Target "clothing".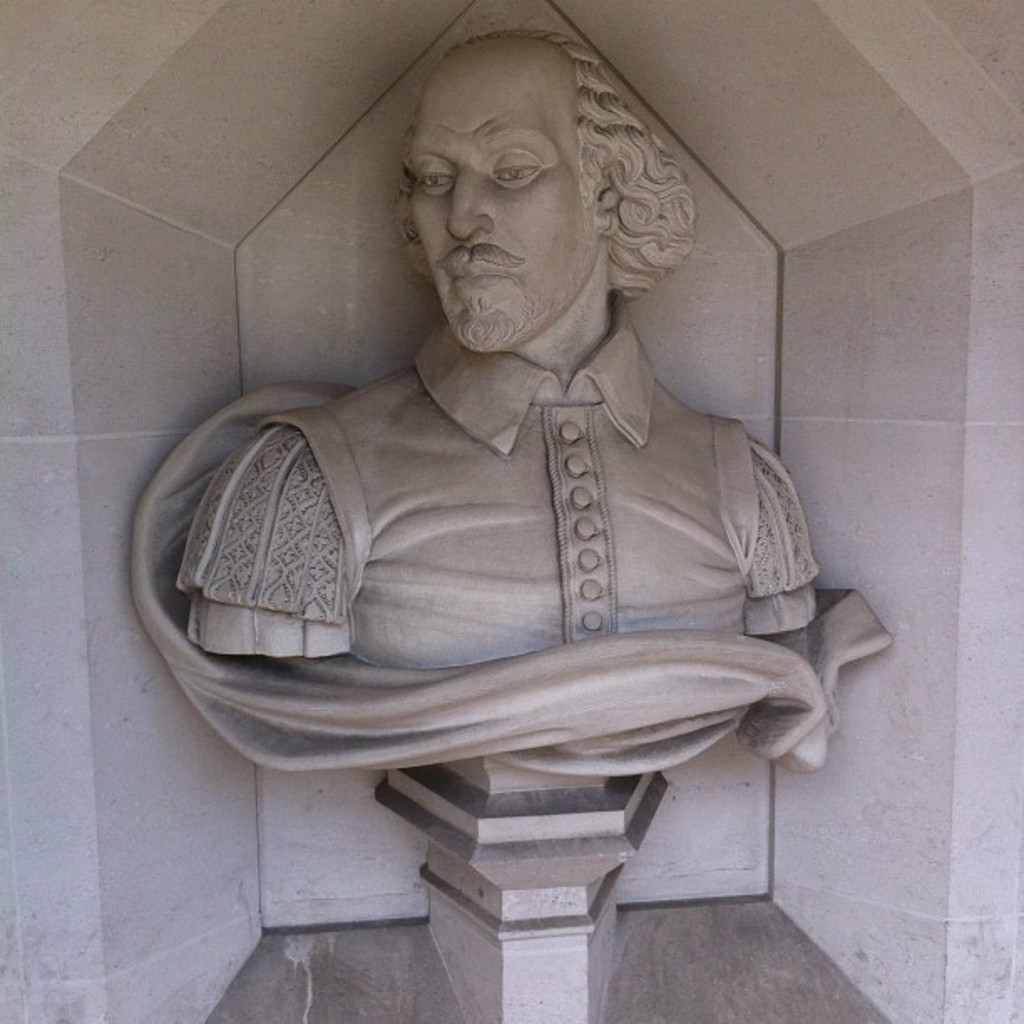
Target region: 177 310 820 668.
